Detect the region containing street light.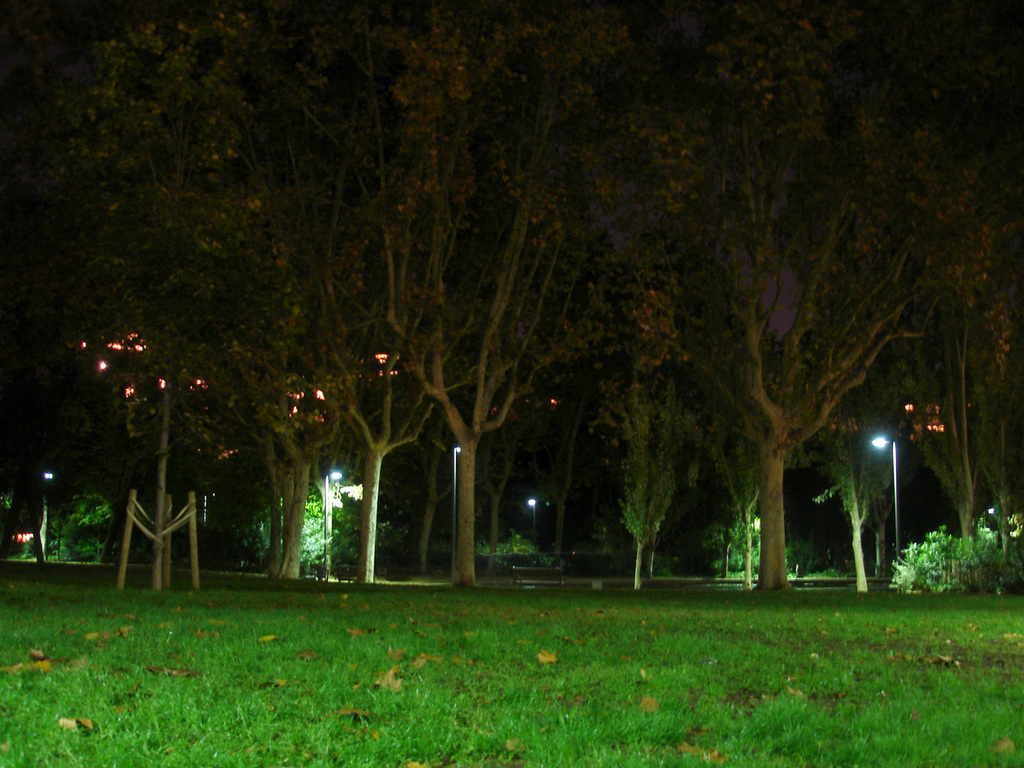
crop(525, 494, 539, 560).
